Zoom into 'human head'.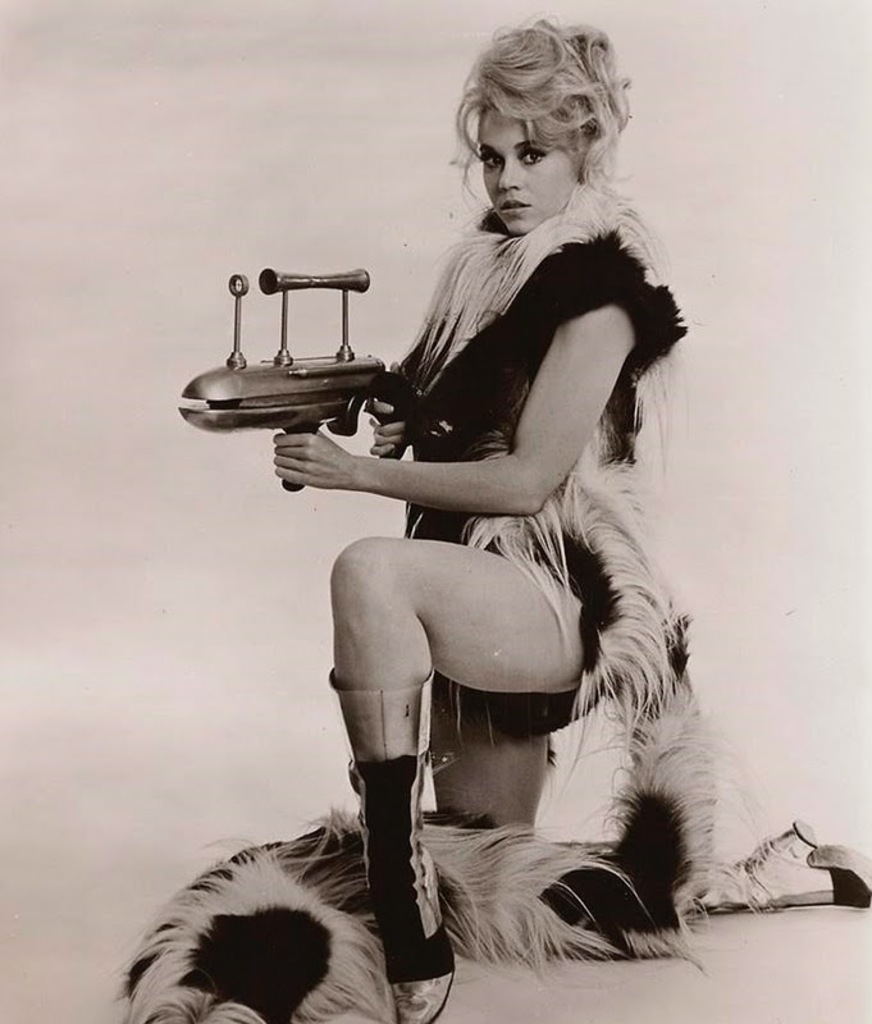
Zoom target: detection(446, 19, 647, 233).
